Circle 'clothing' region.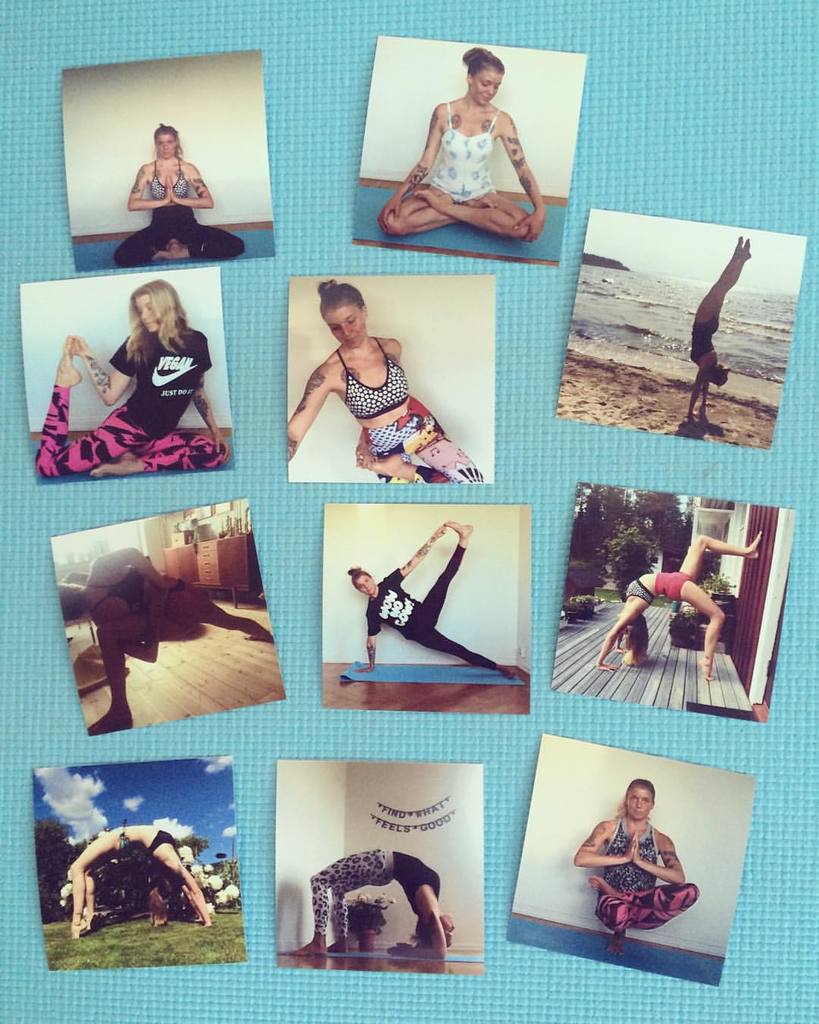
Region: box(622, 570, 694, 605).
